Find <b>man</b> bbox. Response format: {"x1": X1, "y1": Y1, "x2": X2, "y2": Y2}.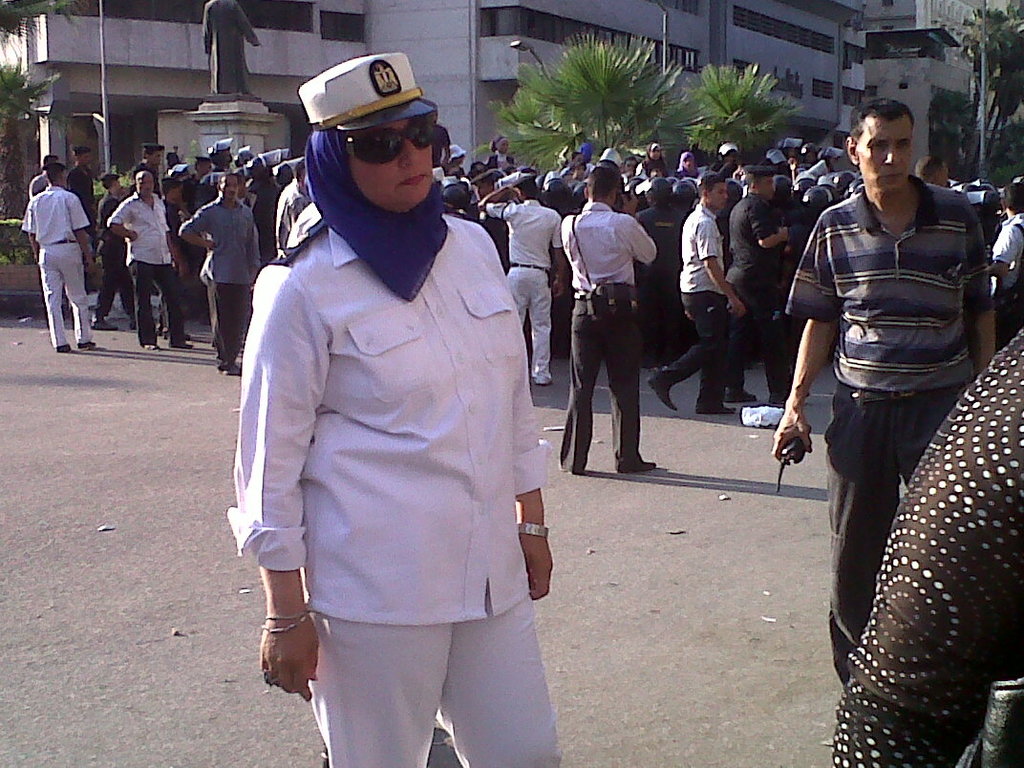
{"x1": 26, "y1": 168, "x2": 100, "y2": 345}.
